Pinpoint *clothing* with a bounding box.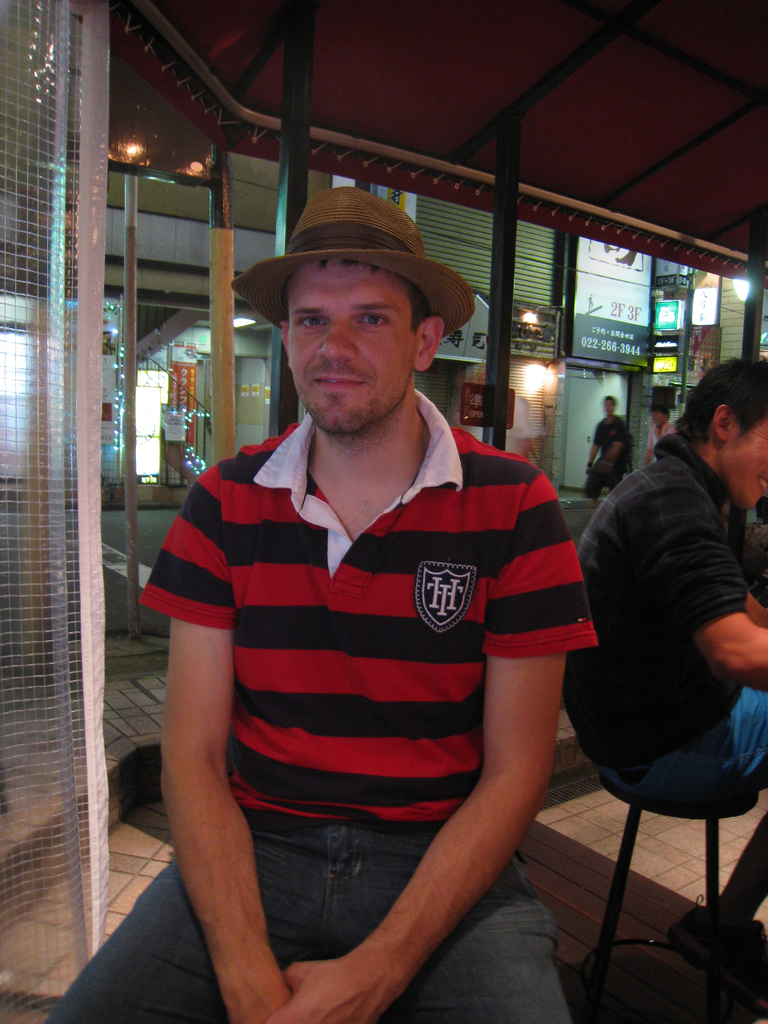
left=581, top=413, right=632, bottom=499.
